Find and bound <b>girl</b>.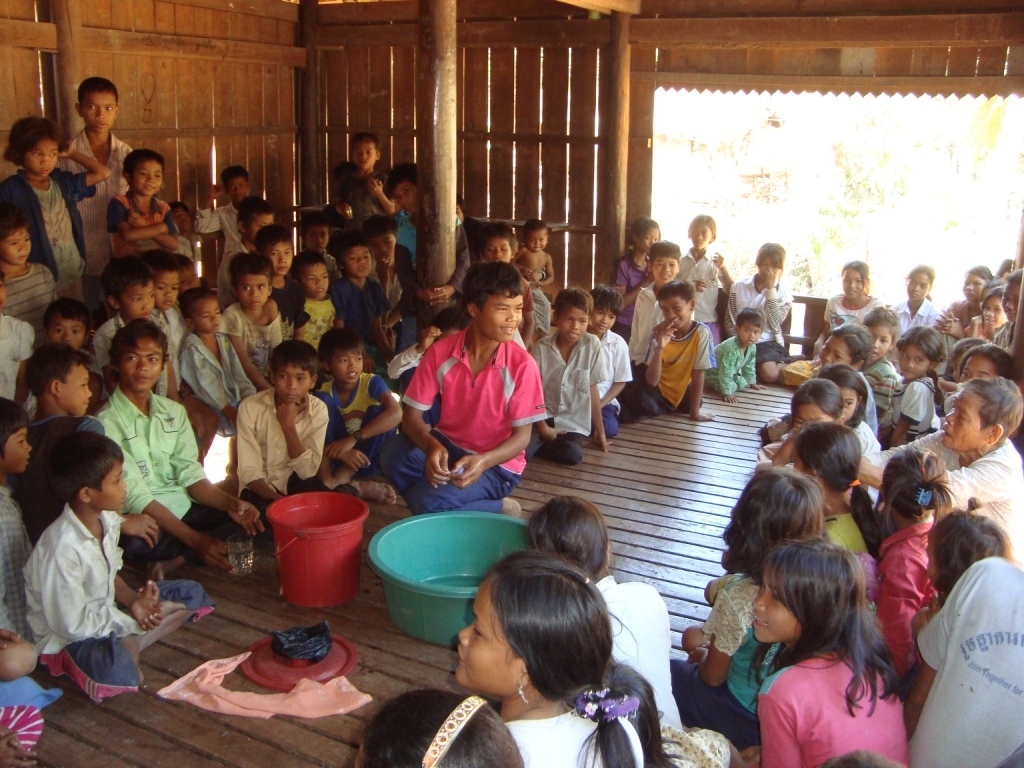
Bound: x1=607, y1=216, x2=665, y2=340.
